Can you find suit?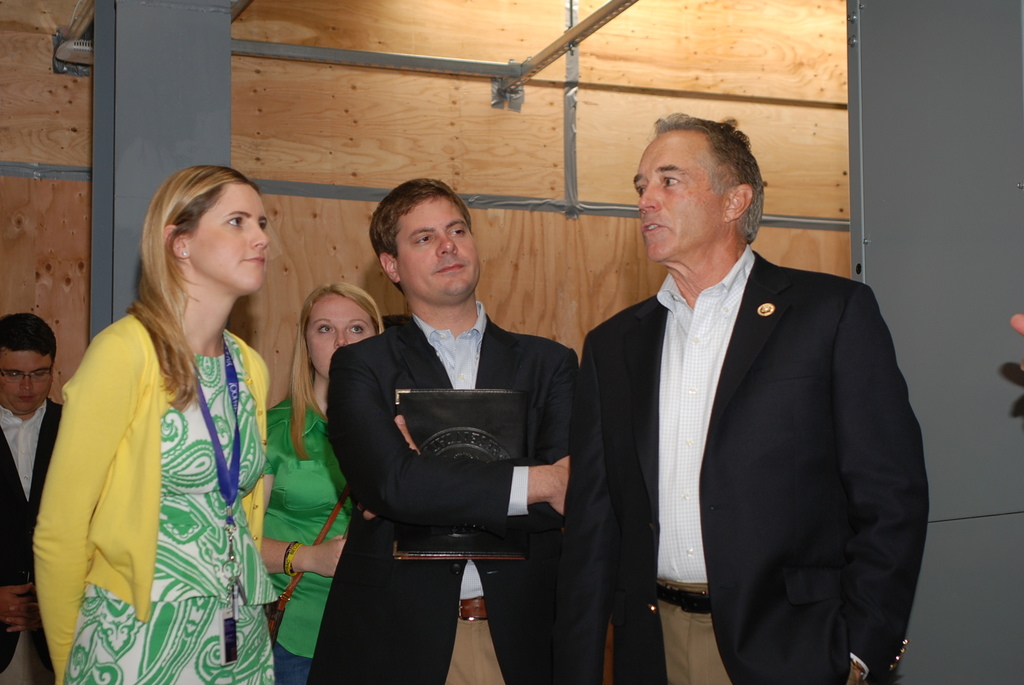
Yes, bounding box: locate(568, 116, 922, 677).
